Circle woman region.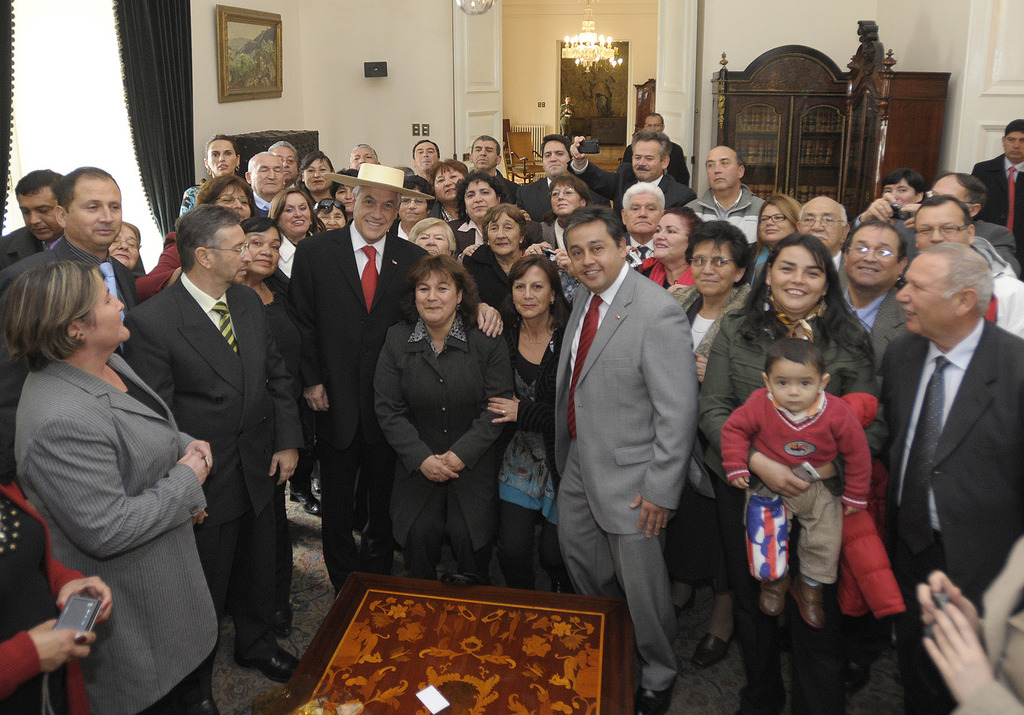
Region: left=294, top=147, right=337, bottom=215.
